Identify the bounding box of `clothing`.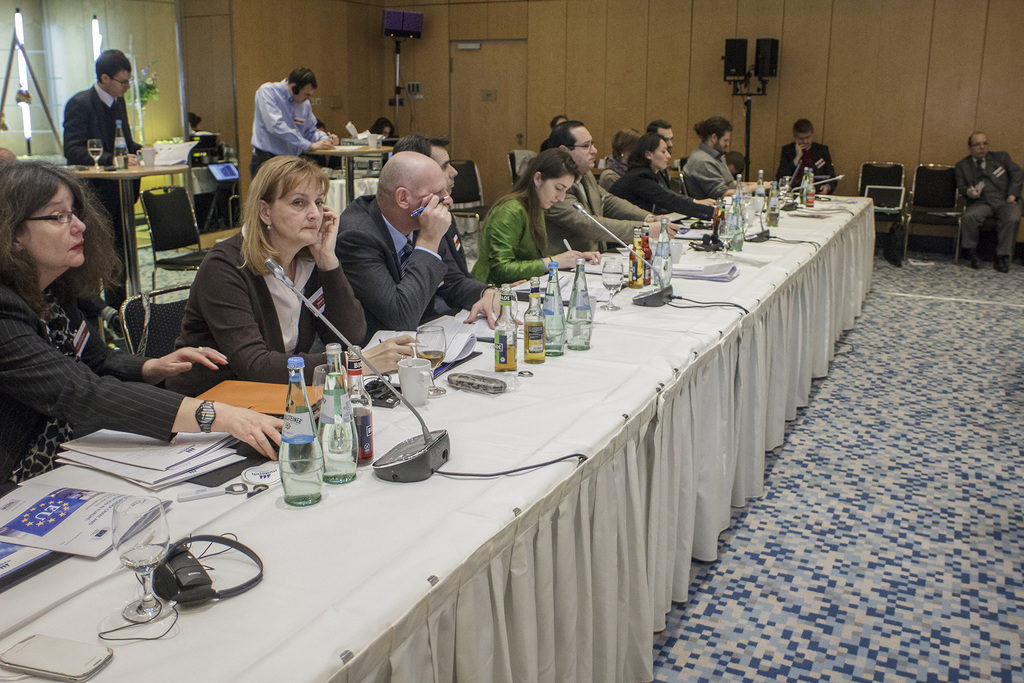
pyautogui.locateOnScreen(471, 194, 569, 284).
